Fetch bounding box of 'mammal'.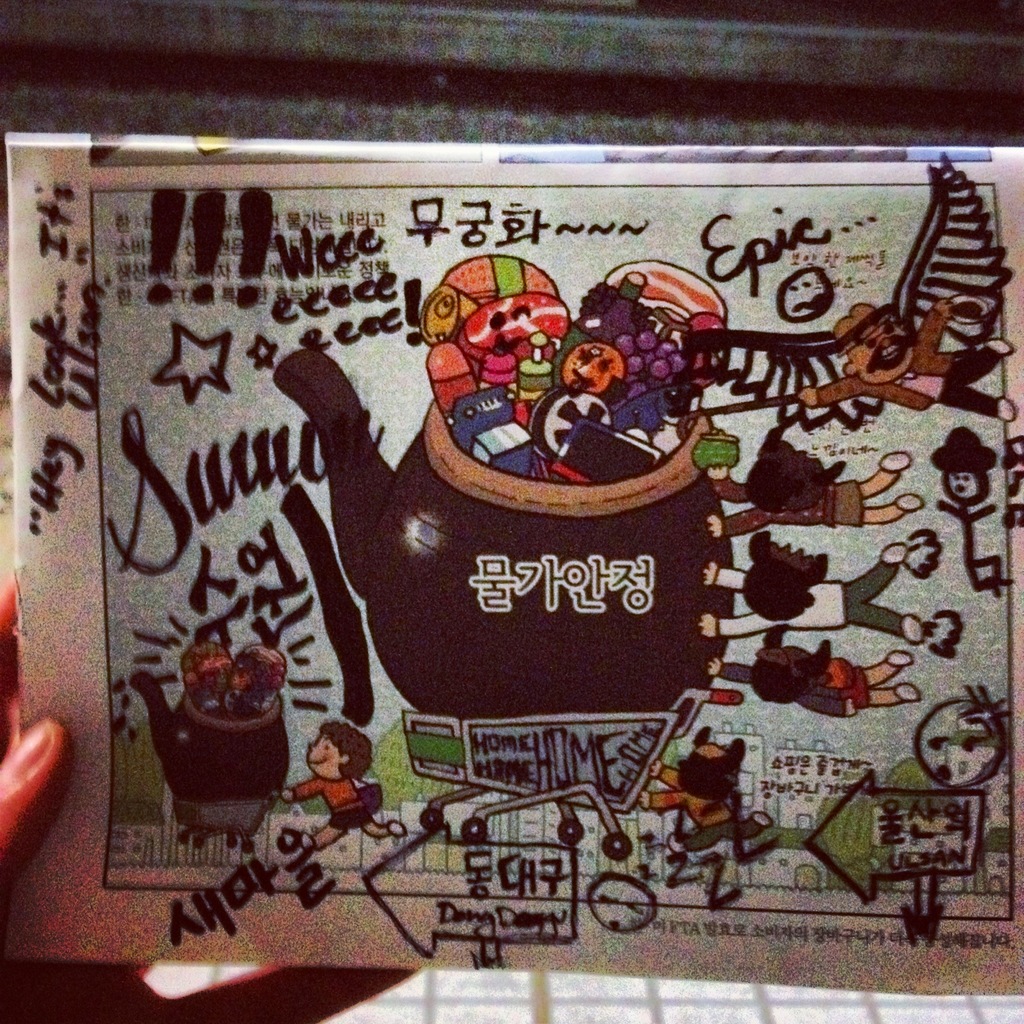
Bbox: <box>703,623,922,716</box>.
